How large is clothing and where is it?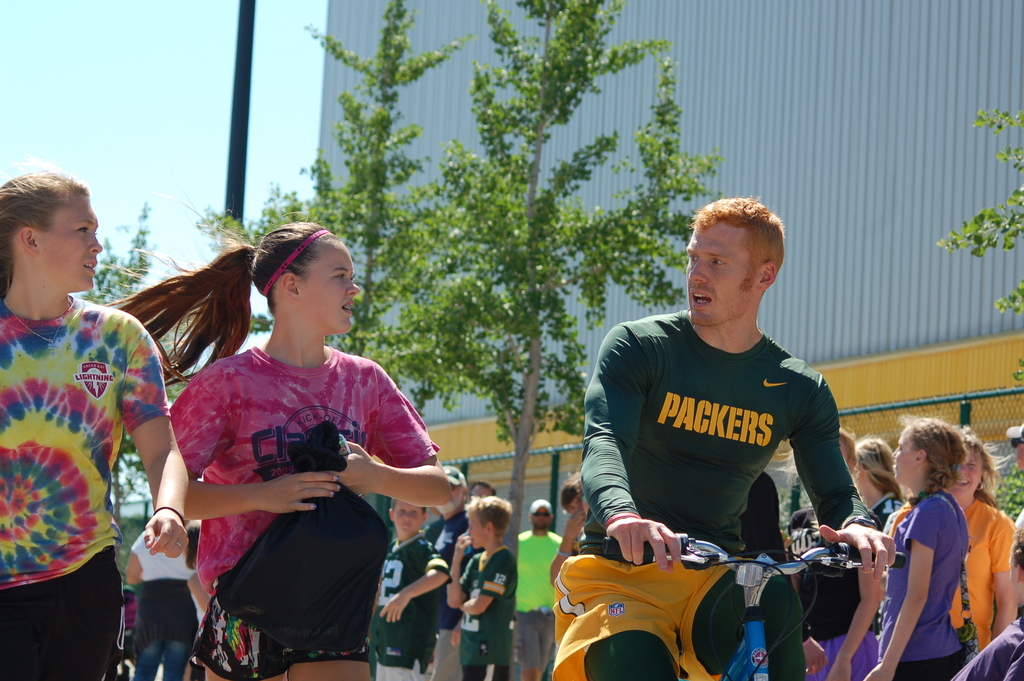
Bounding box: (513, 528, 566, 671).
